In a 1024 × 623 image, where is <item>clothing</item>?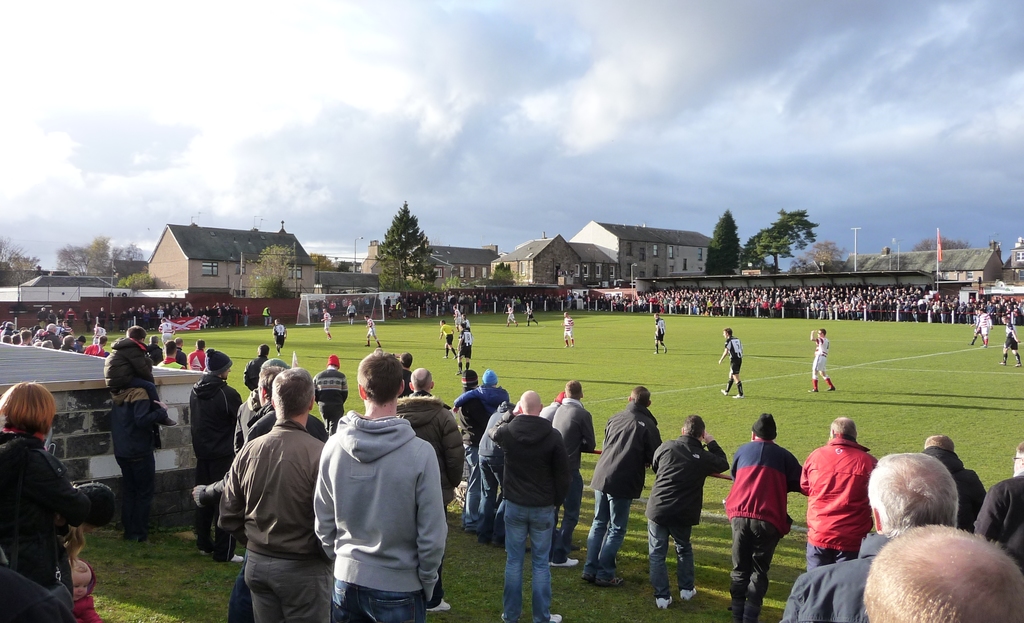
306, 396, 444, 617.
